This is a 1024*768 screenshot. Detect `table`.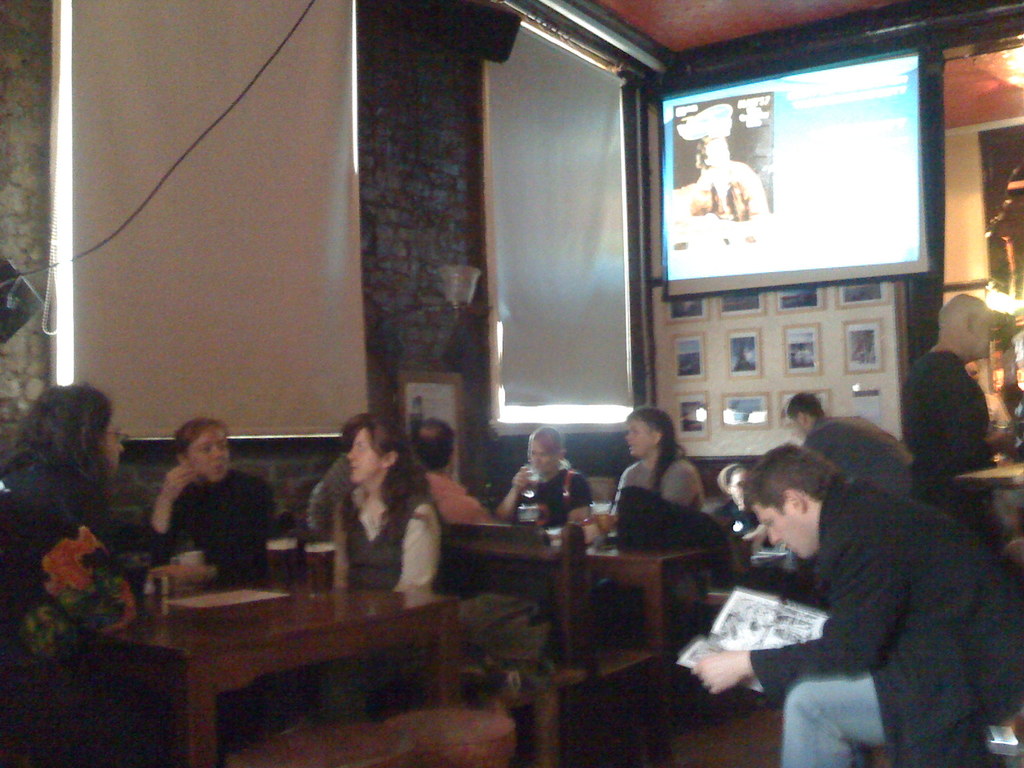
crop(92, 553, 527, 755).
